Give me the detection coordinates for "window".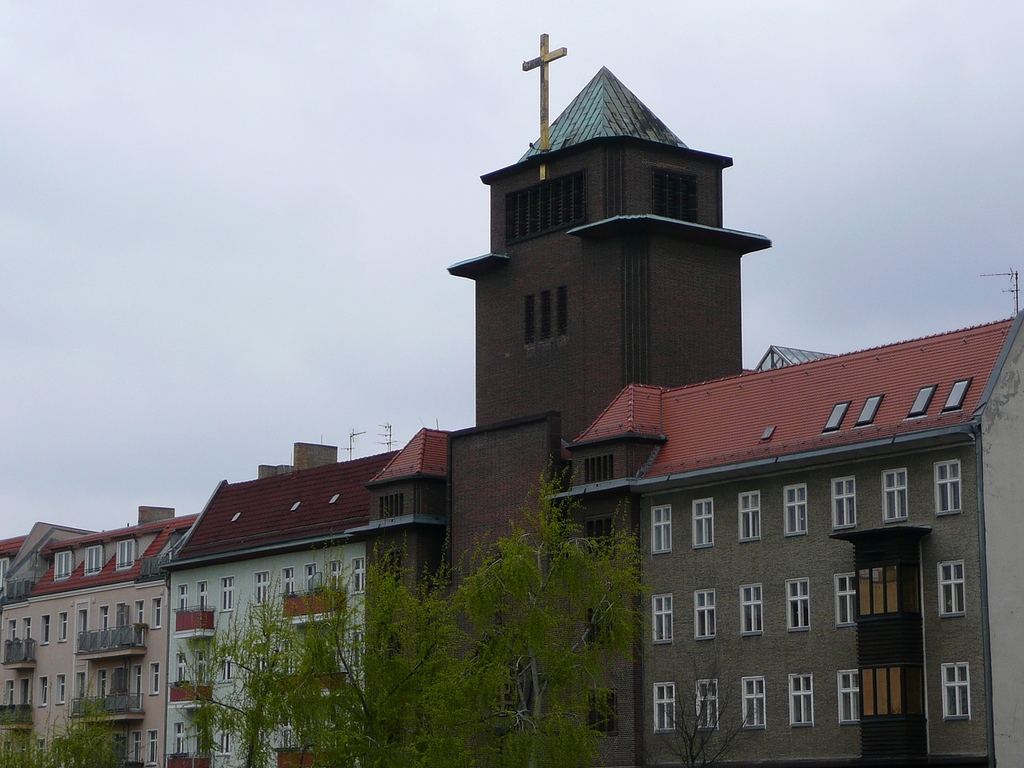
x1=910, y1=385, x2=933, y2=417.
